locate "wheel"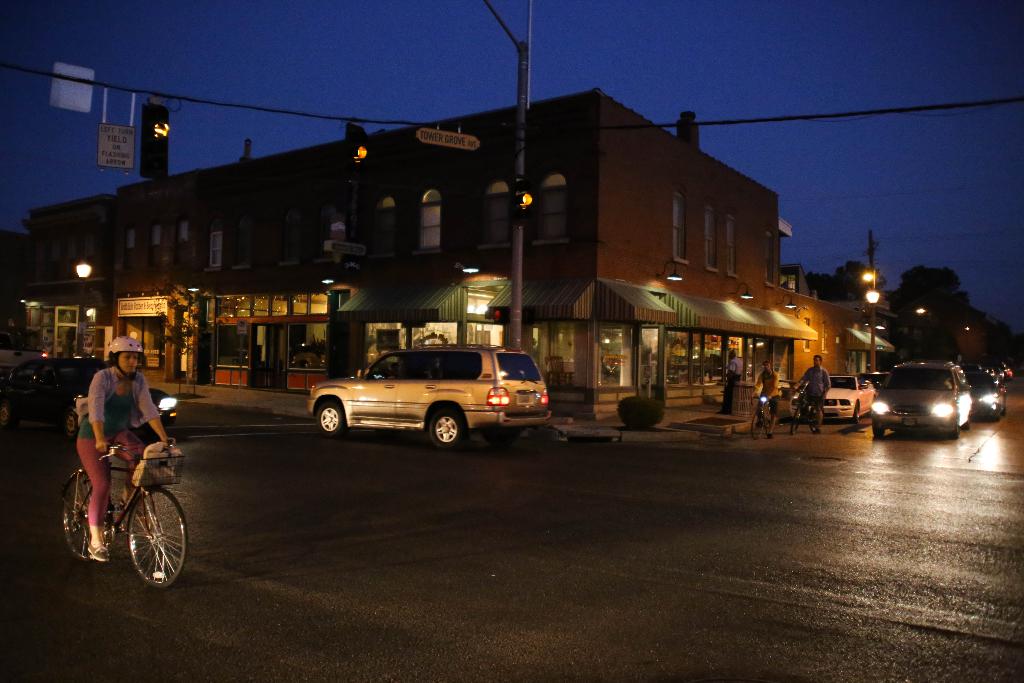
l=947, t=424, r=959, b=436
